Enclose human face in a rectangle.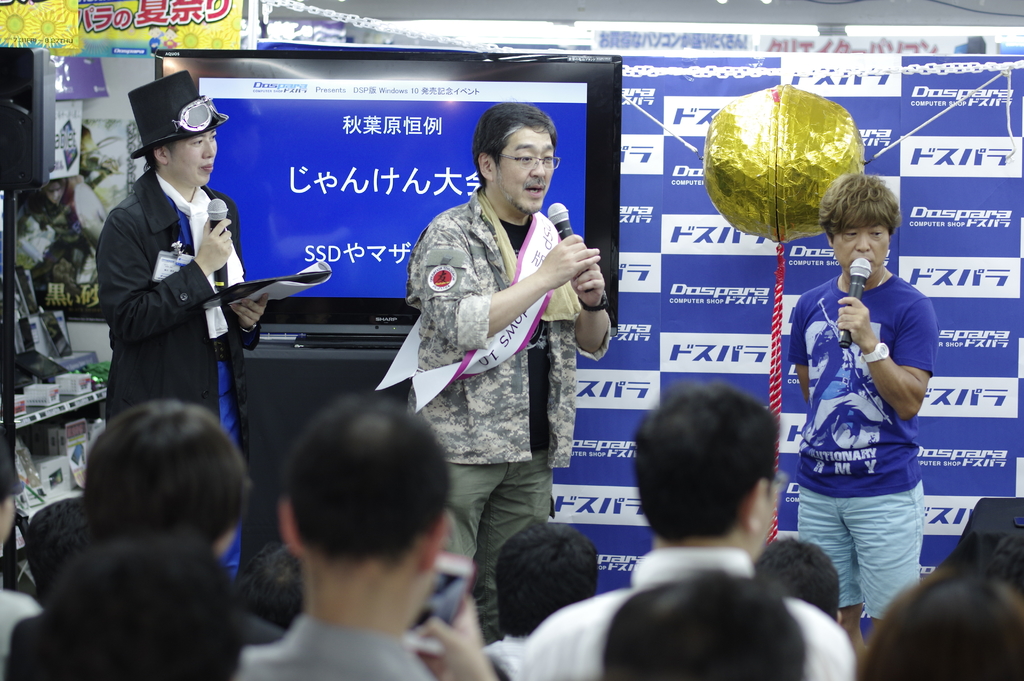
bbox=(494, 126, 554, 213).
